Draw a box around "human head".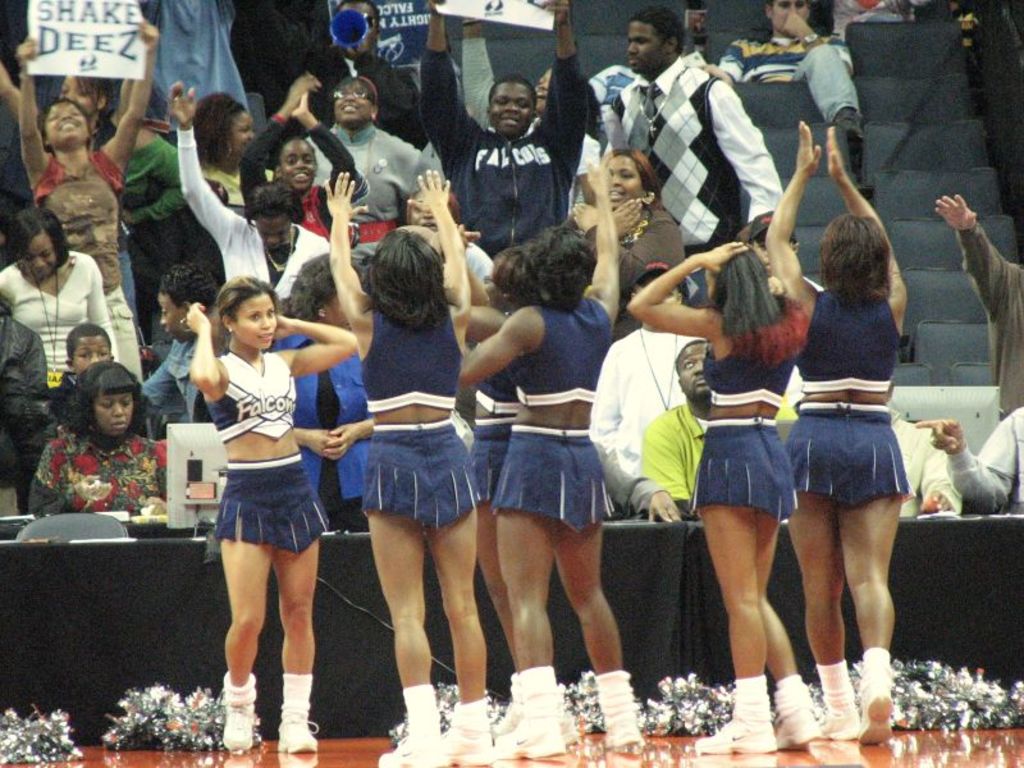
bbox(288, 250, 362, 329).
